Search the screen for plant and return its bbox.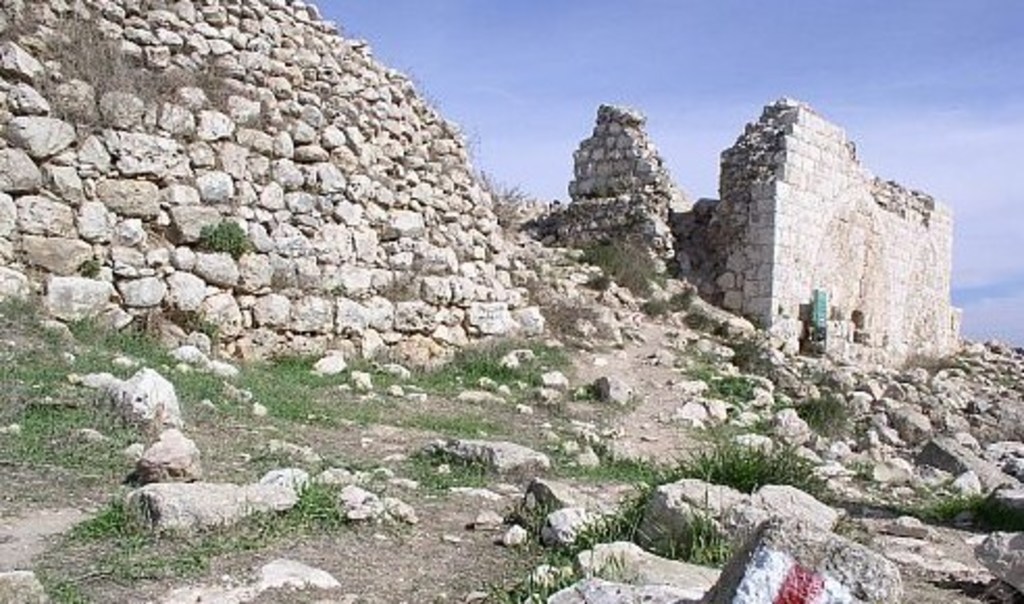
Found: bbox(774, 392, 862, 452).
